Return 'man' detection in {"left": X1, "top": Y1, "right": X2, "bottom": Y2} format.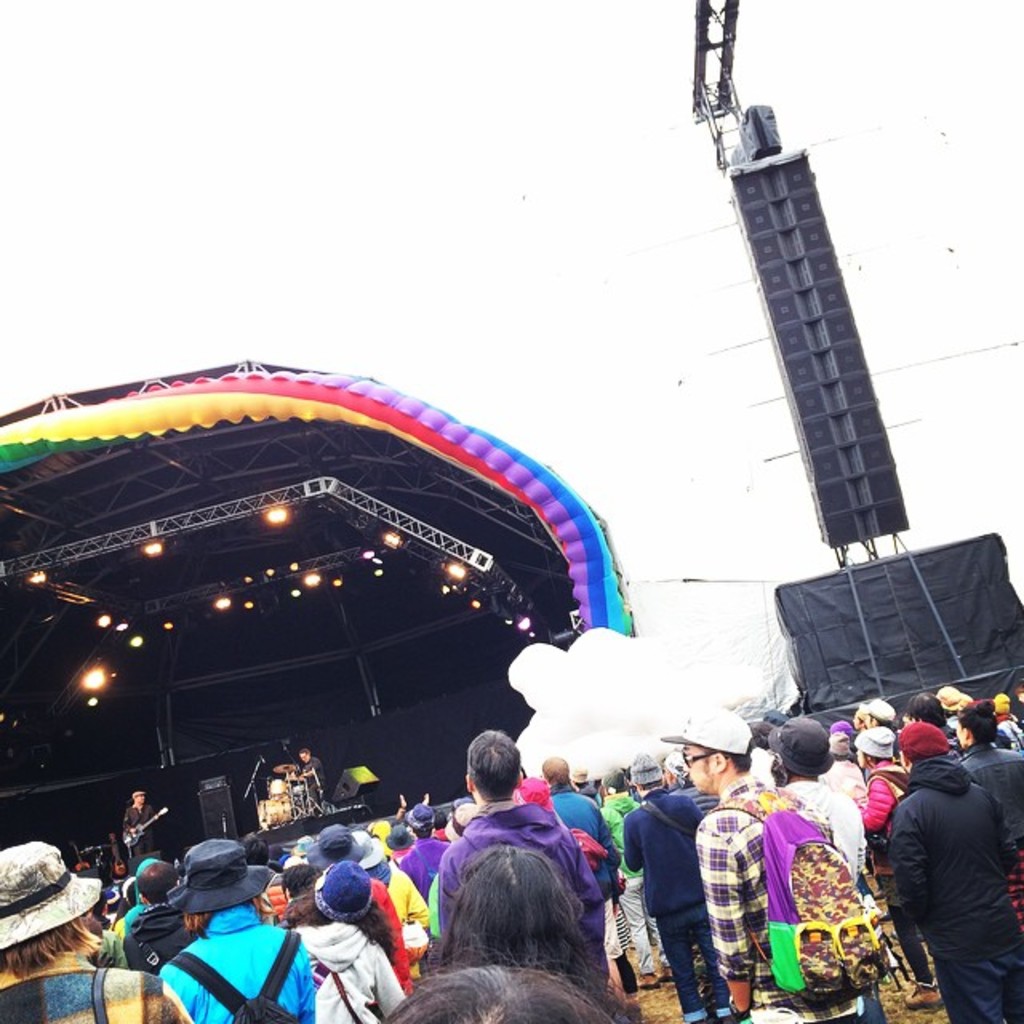
{"left": 880, "top": 694, "right": 1021, "bottom": 1022}.
